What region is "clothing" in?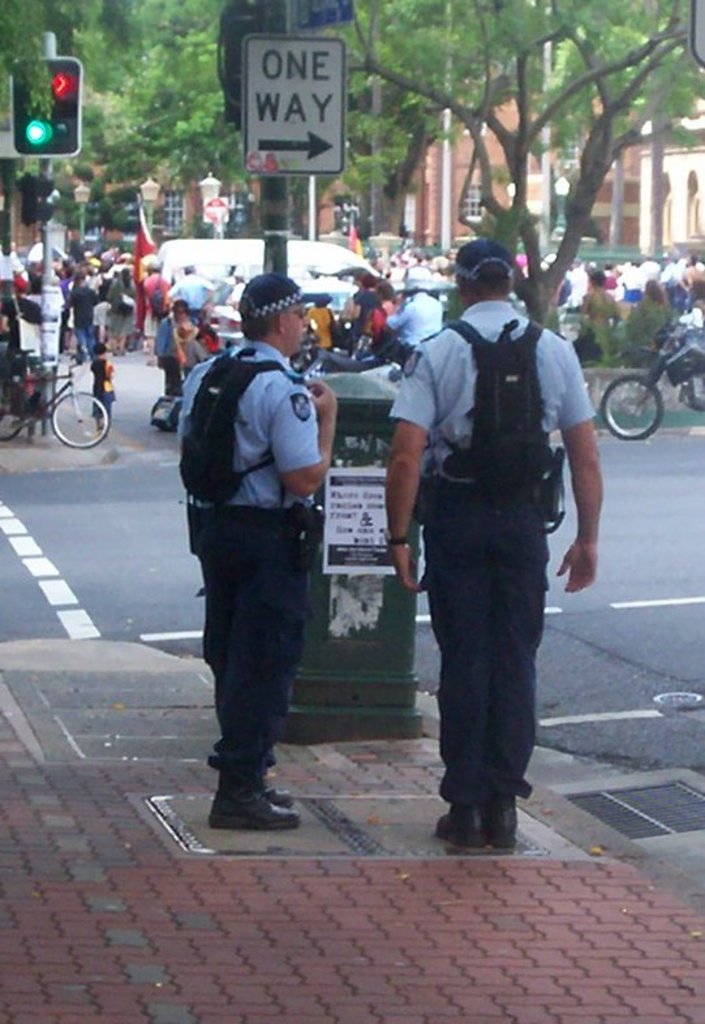
{"x1": 69, "y1": 262, "x2": 91, "y2": 284}.
